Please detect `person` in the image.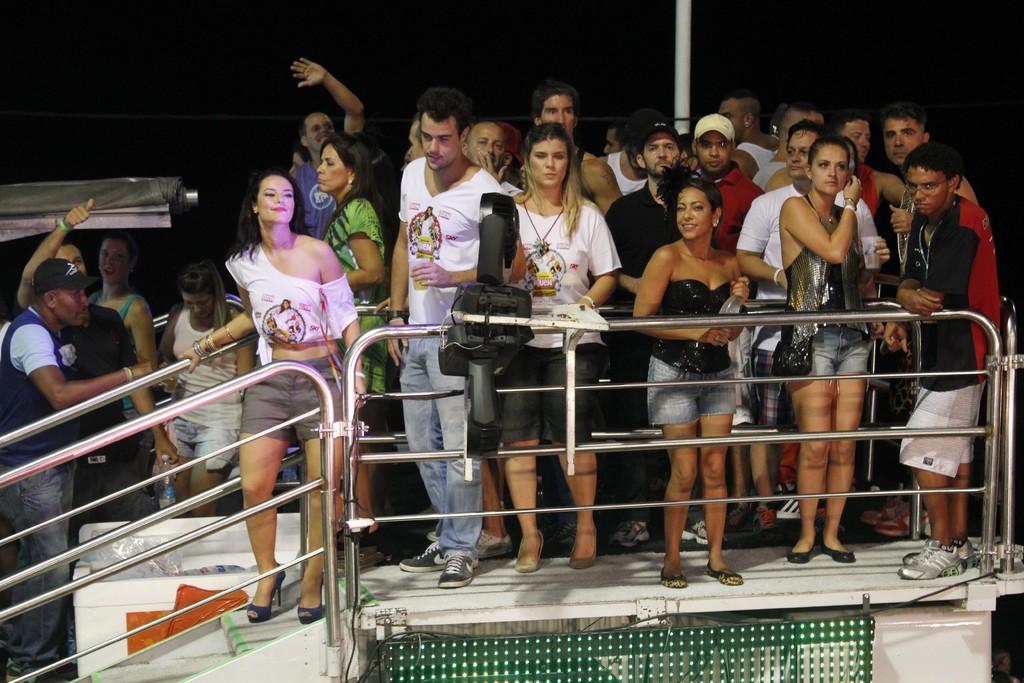
crop(522, 76, 620, 212).
